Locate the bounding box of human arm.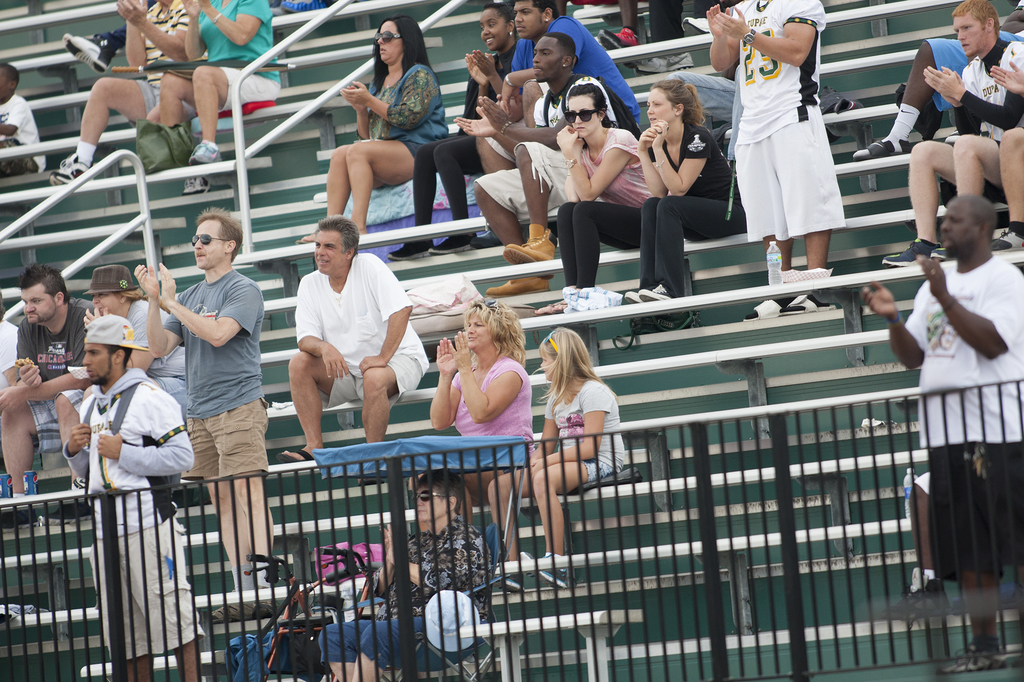
Bounding box: pyautogui.locateOnScreen(477, 90, 583, 145).
